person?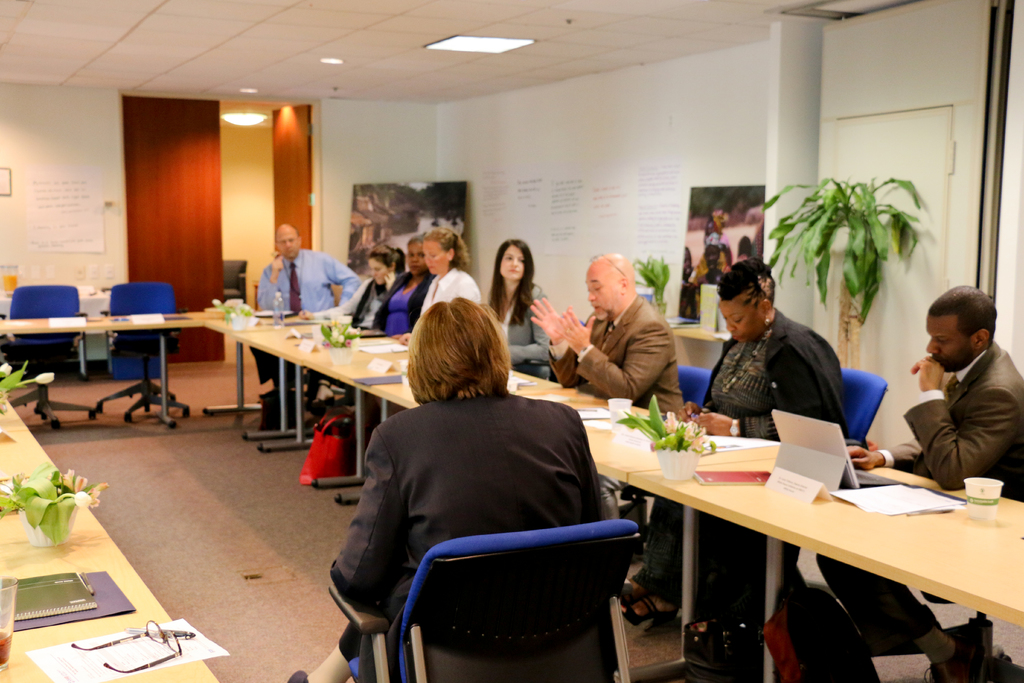
rect(241, 224, 378, 403)
